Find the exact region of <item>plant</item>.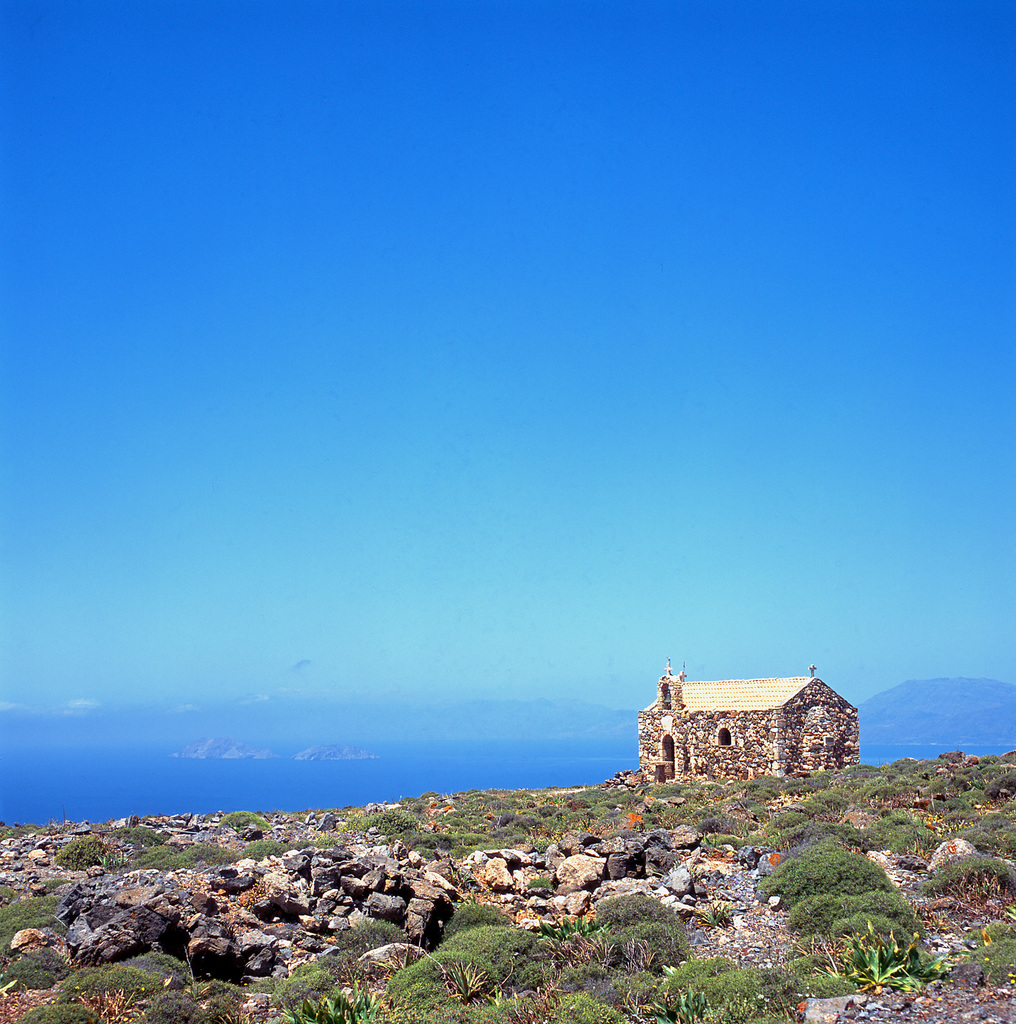
Exact region: rect(259, 963, 353, 1009).
